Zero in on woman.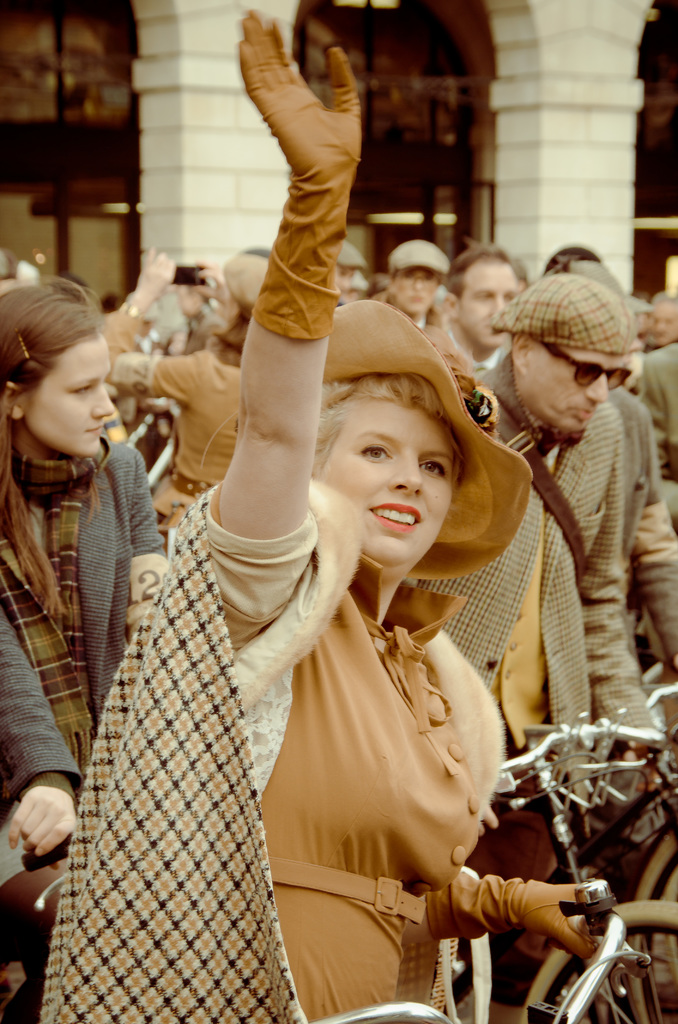
Zeroed in: (111,247,286,557).
